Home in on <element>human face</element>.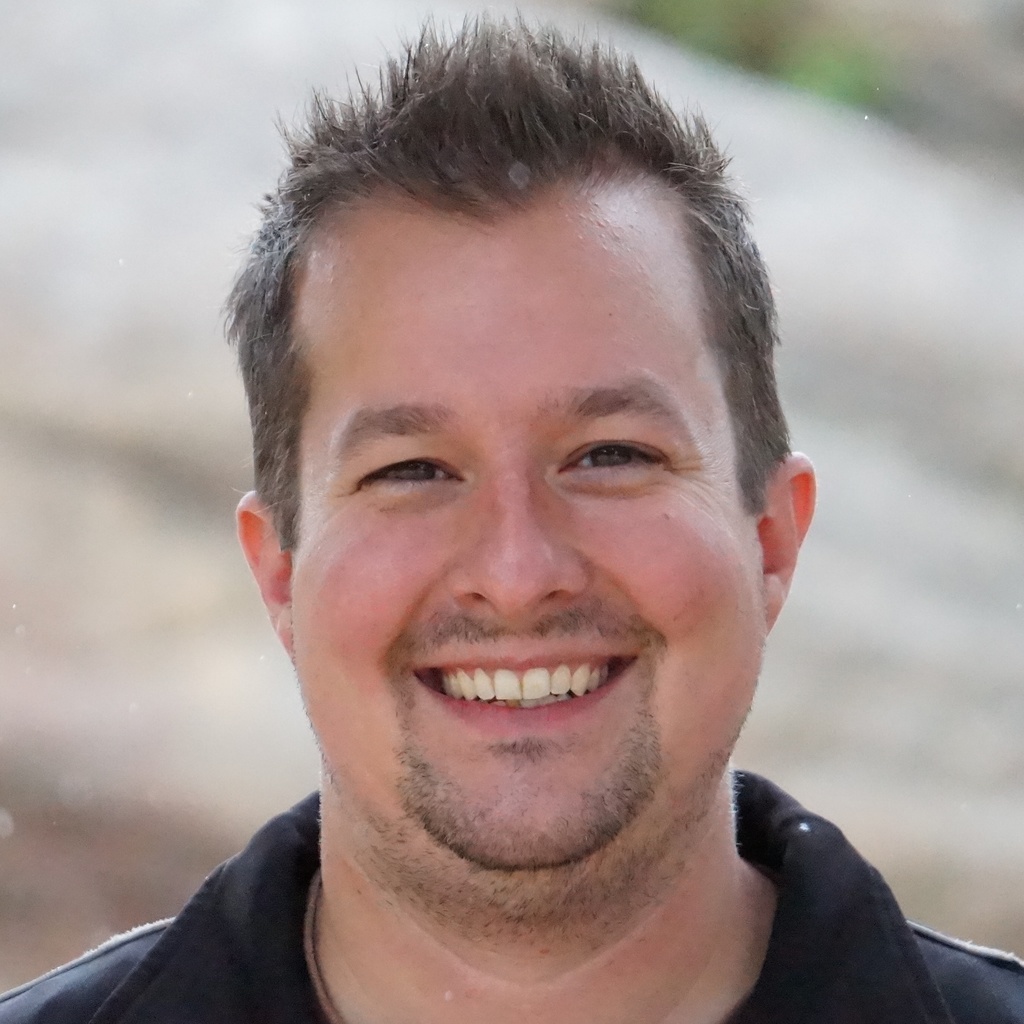
Homed in at left=292, top=213, right=765, bottom=870.
